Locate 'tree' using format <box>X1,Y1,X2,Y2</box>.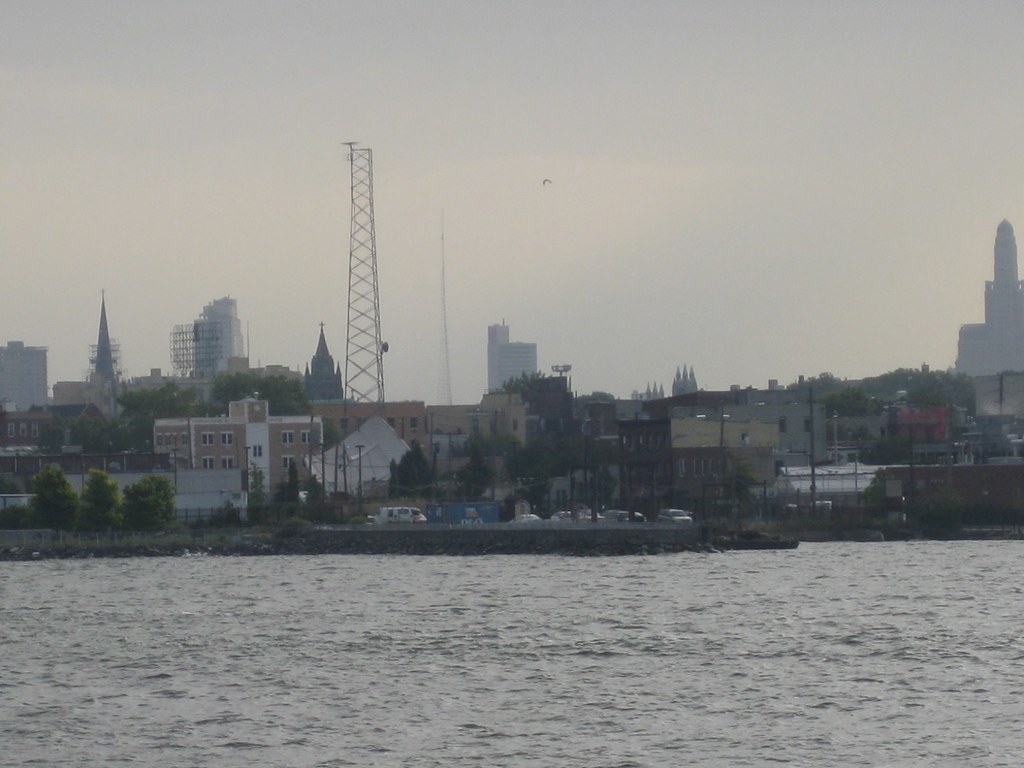
<box>447,444,488,506</box>.
